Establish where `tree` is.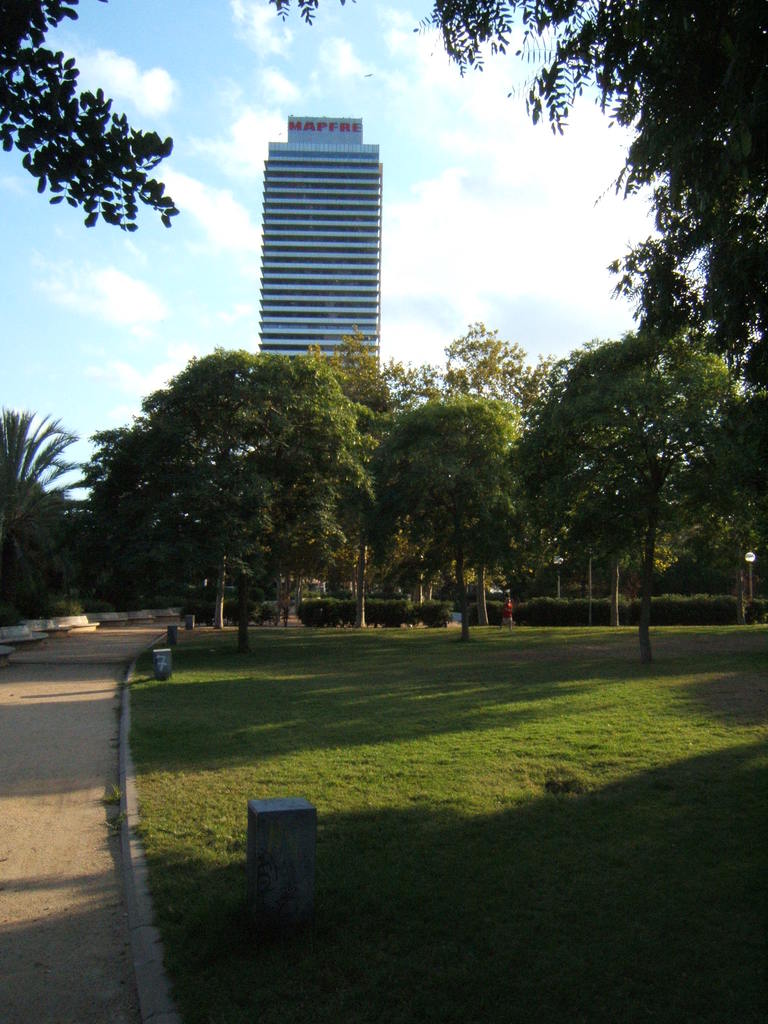
Established at 439,3,765,387.
